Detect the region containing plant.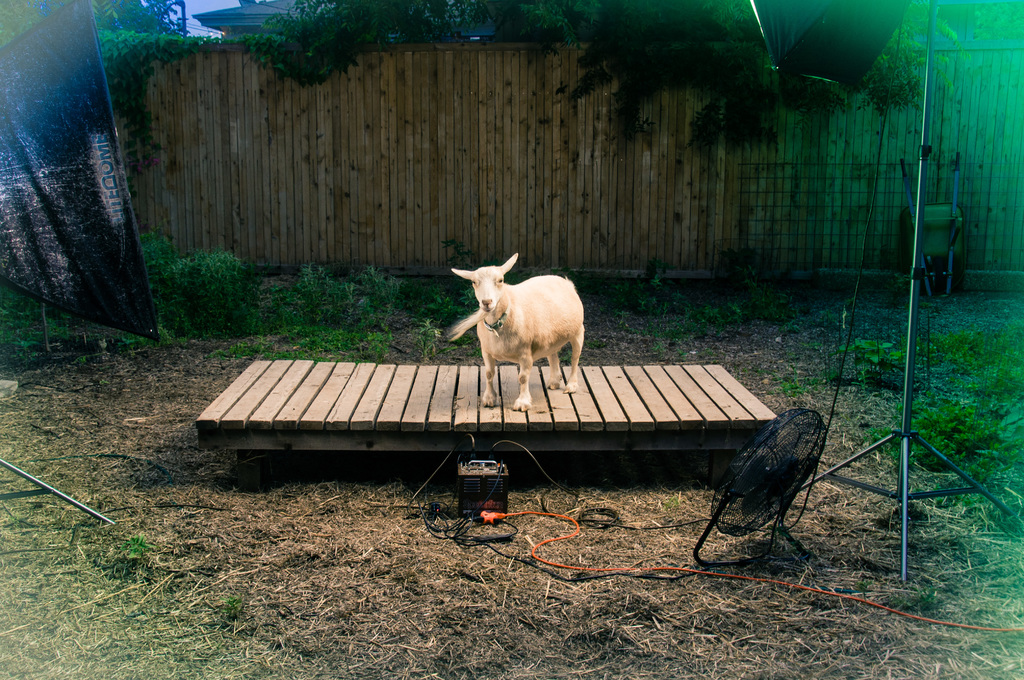
(356, 258, 403, 317).
